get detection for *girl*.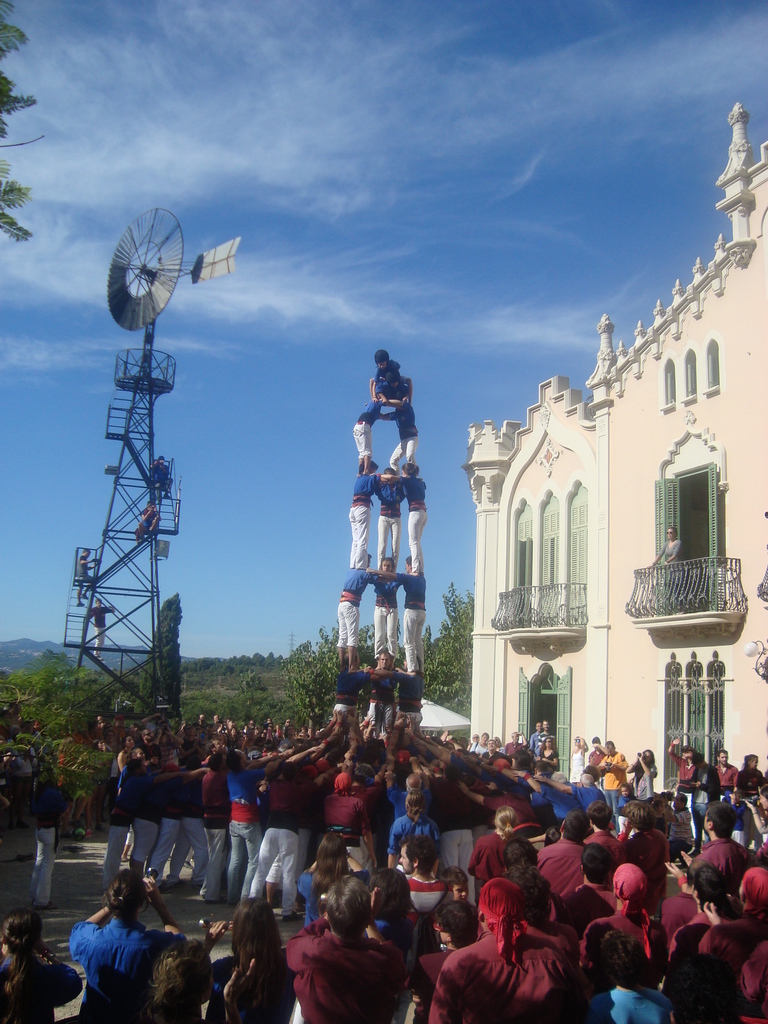
Detection: rect(116, 735, 138, 773).
